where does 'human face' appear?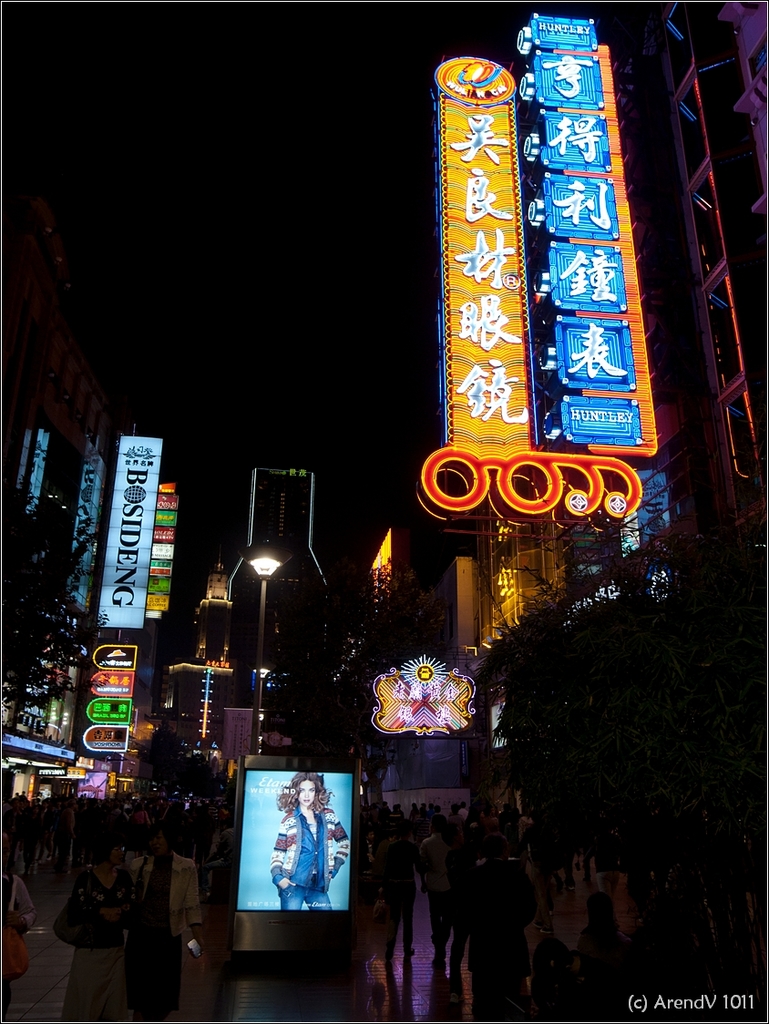
Appears at {"left": 302, "top": 784, "right": 314, "bottom": 799}.
